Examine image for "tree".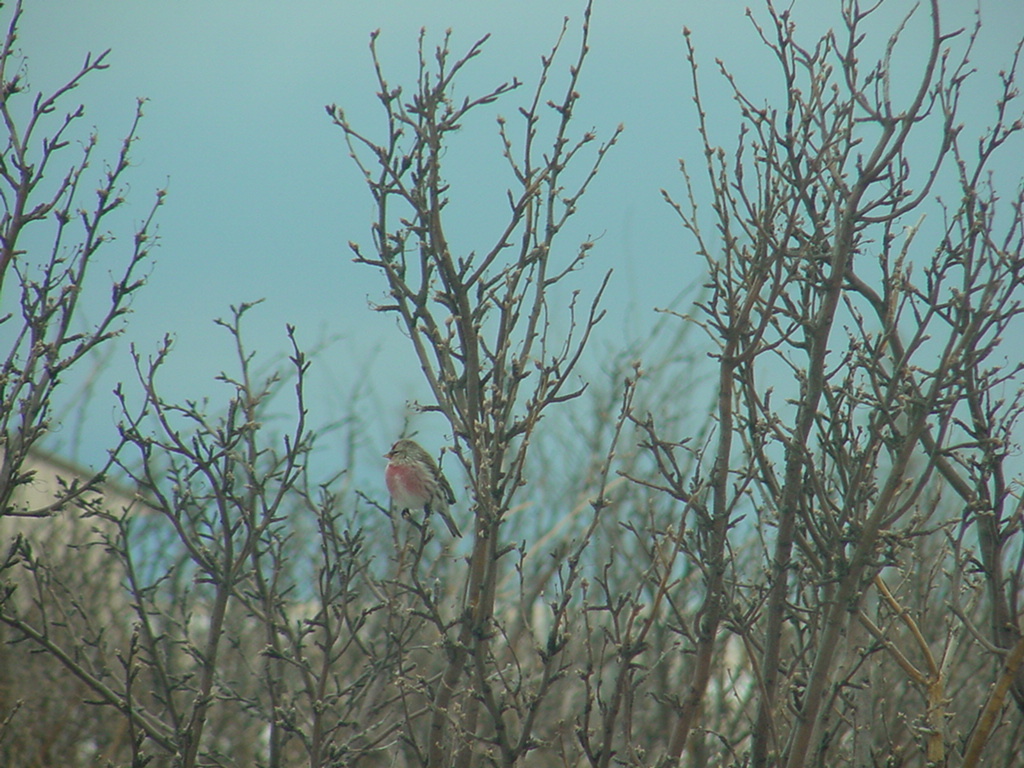
Examination result: locate(654, 9, 962, 732).
